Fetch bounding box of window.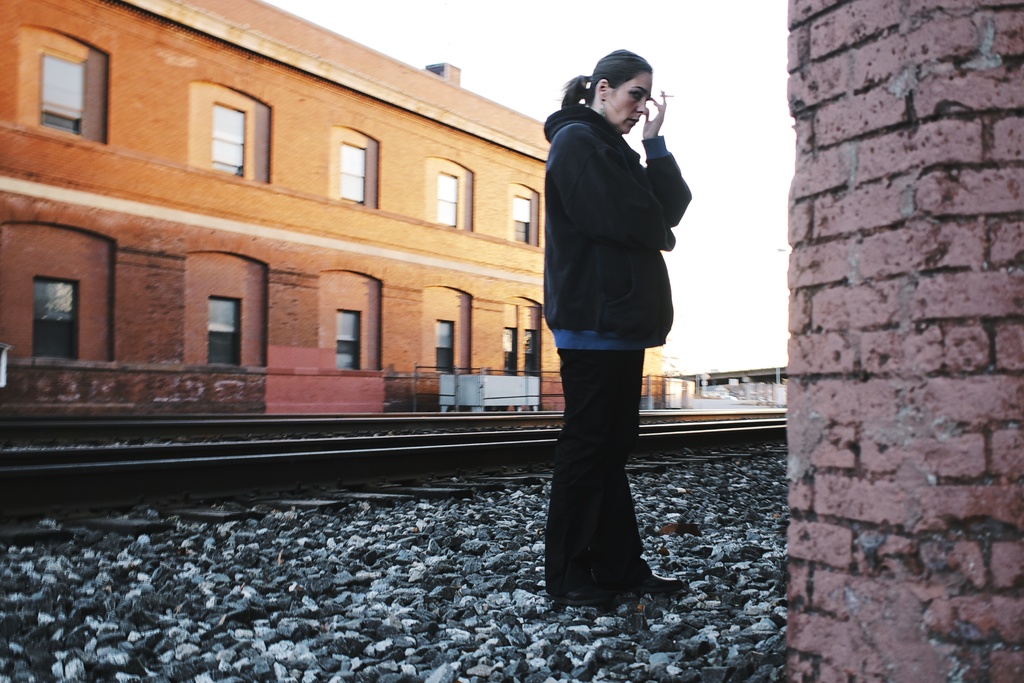
Bbox: left=433, top=169, right=458, bottom=227.
